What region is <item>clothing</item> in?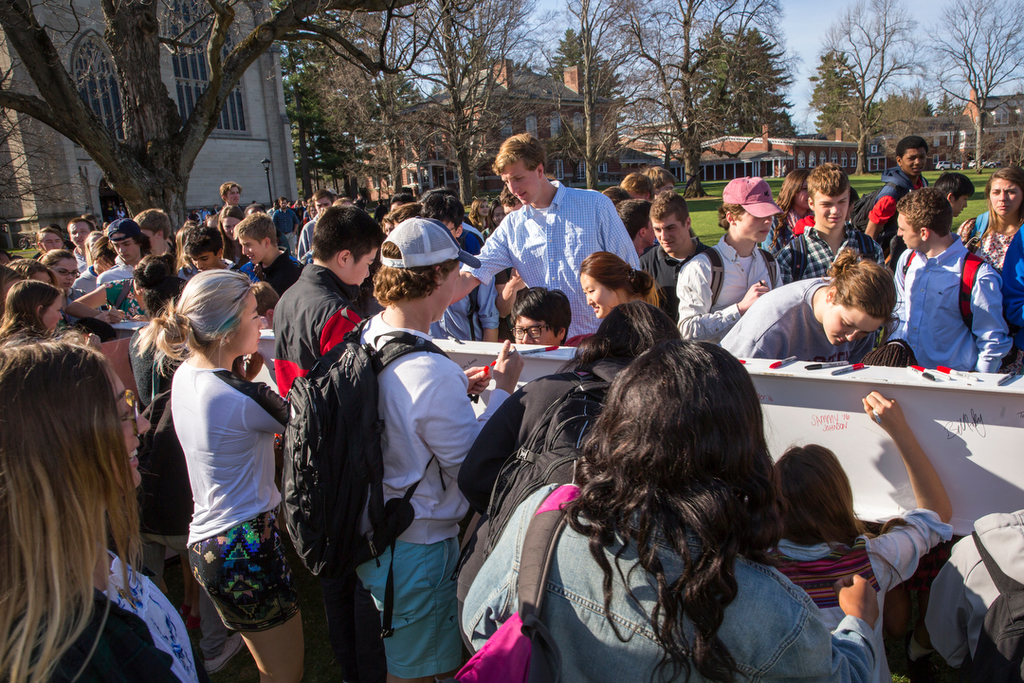
select_region(898, 236, 1007, 374).
